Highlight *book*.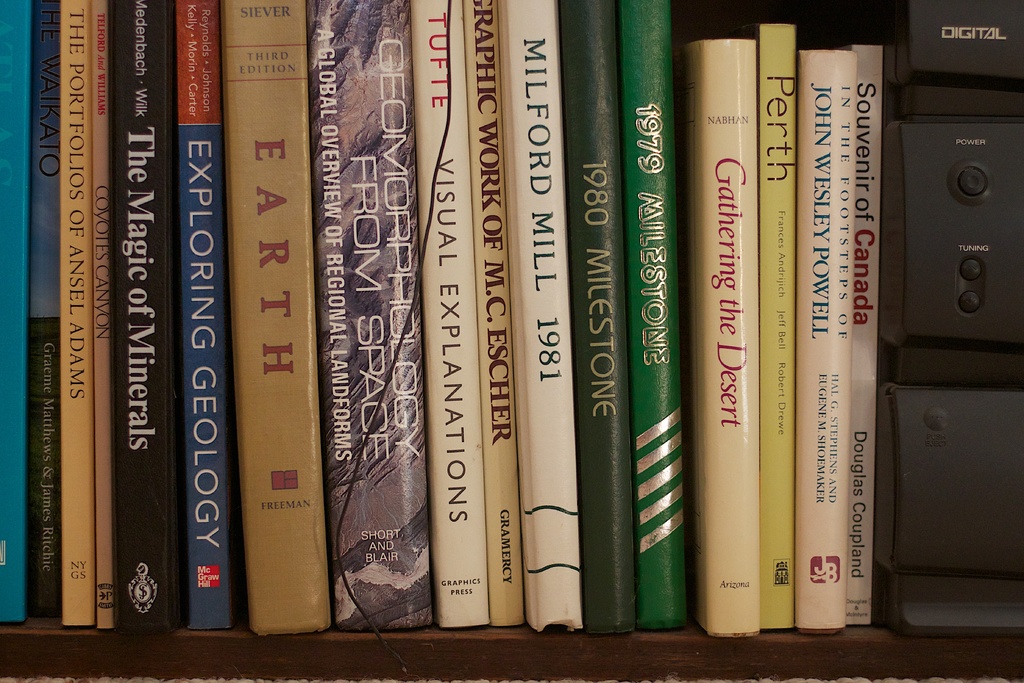
Highlighted region: bbox=(52, 0, 92, 630).
